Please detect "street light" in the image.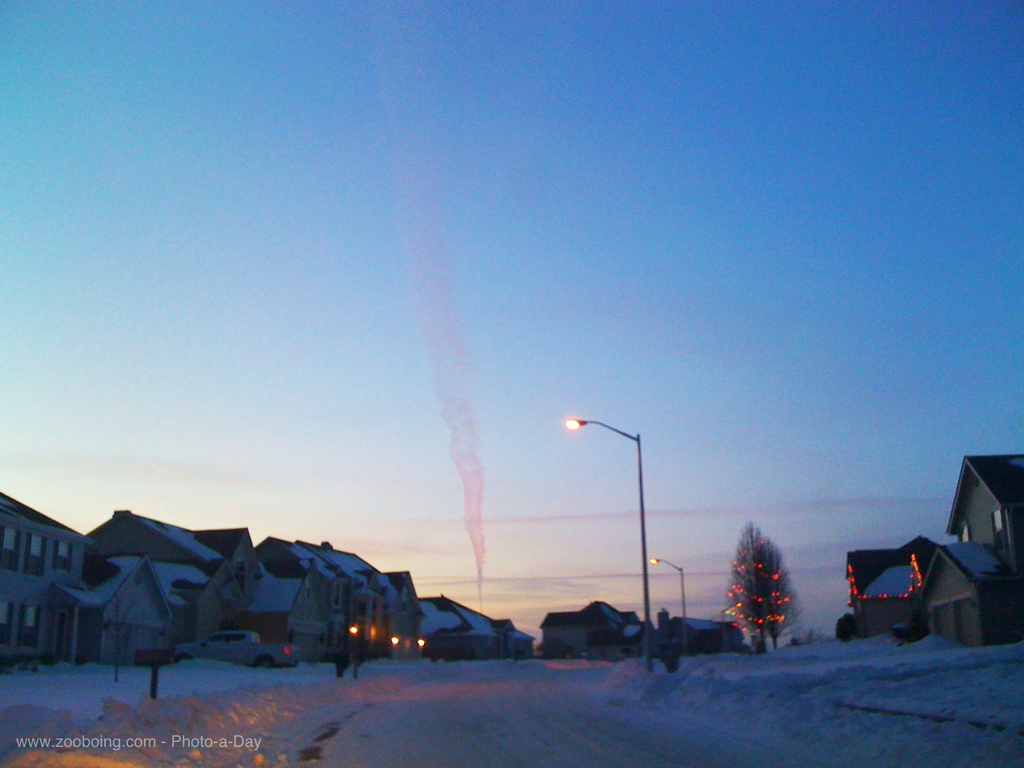
bbox=(647, 553, 689, 656).
